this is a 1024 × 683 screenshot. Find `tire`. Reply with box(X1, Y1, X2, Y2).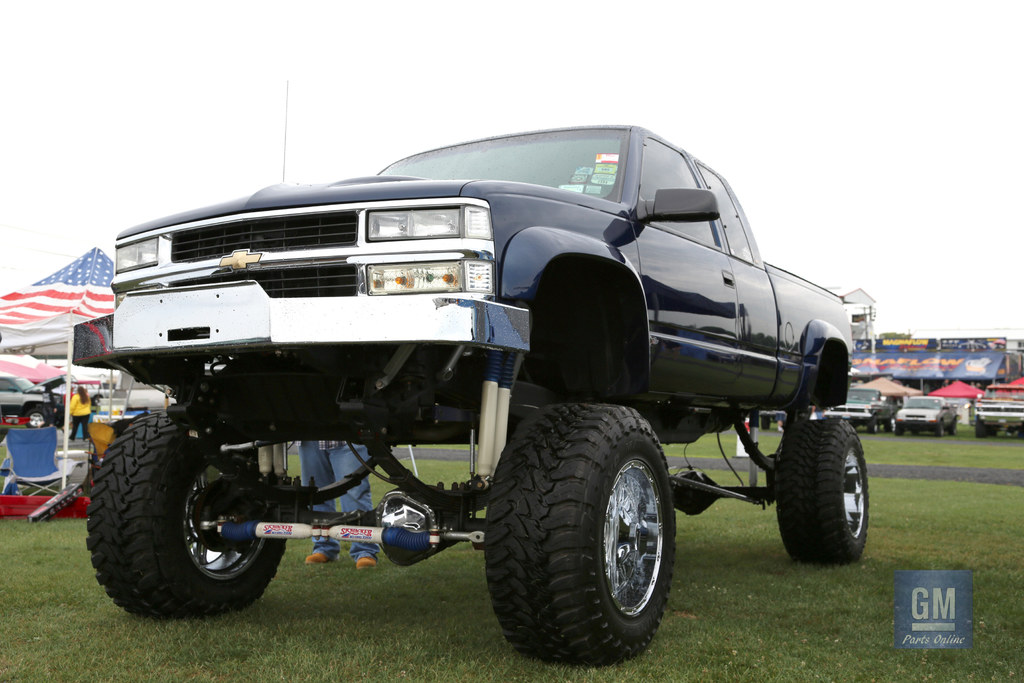
box(871, 418, 879, 434).
